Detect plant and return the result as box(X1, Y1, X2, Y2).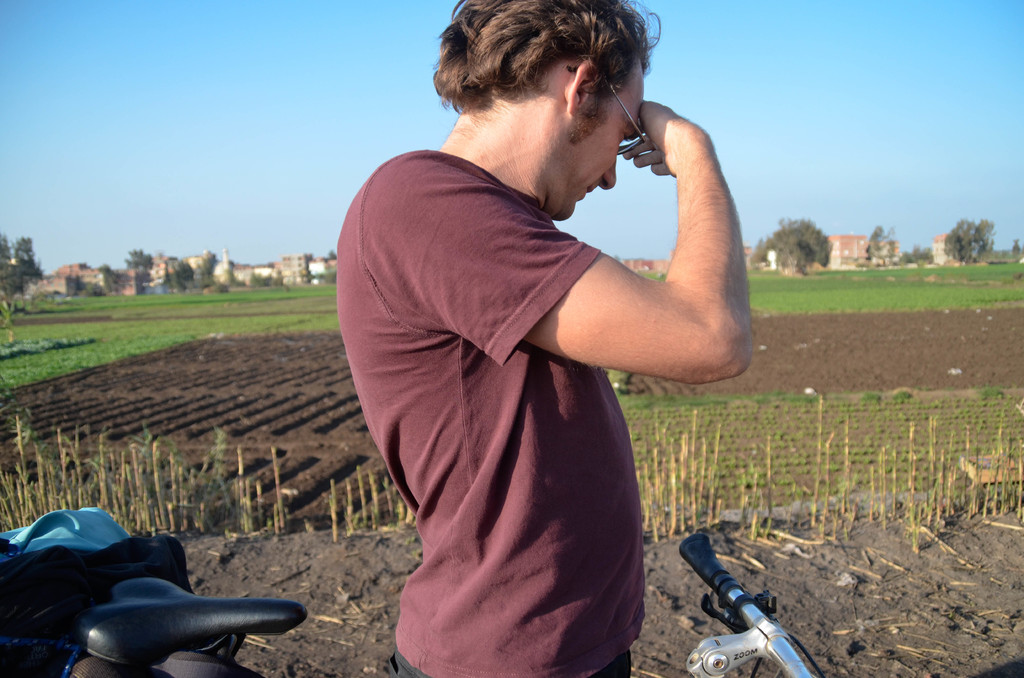
box(634, 268, 669, 284).
